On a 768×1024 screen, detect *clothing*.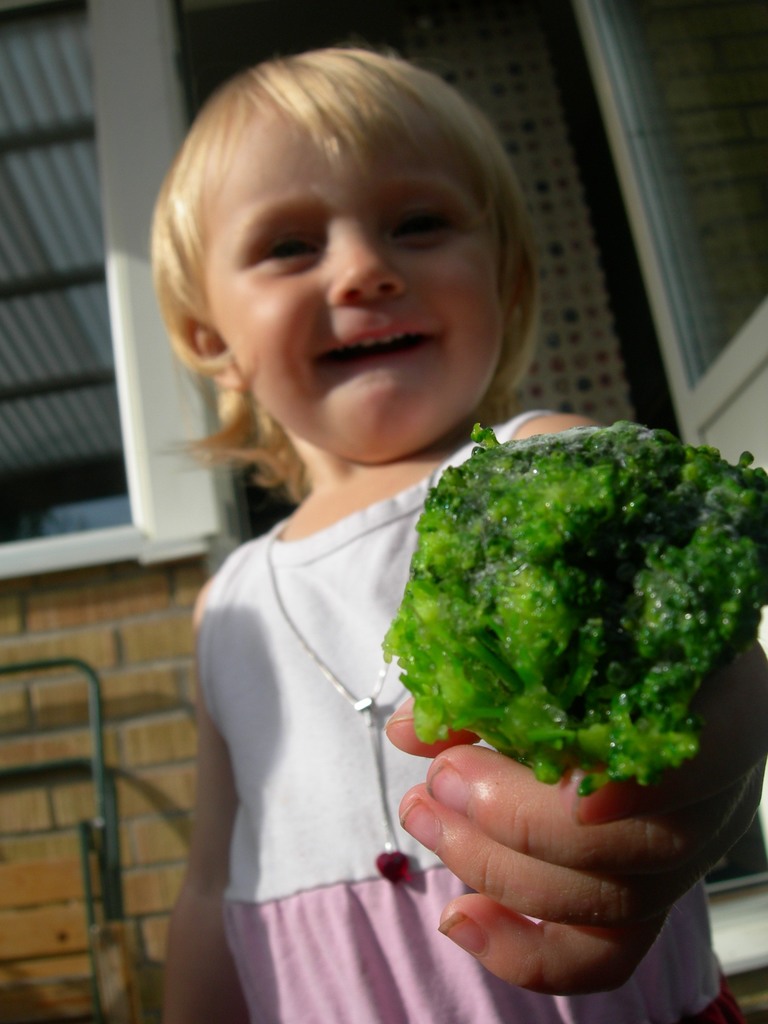
bbox=(156, 284, 640, 985).
